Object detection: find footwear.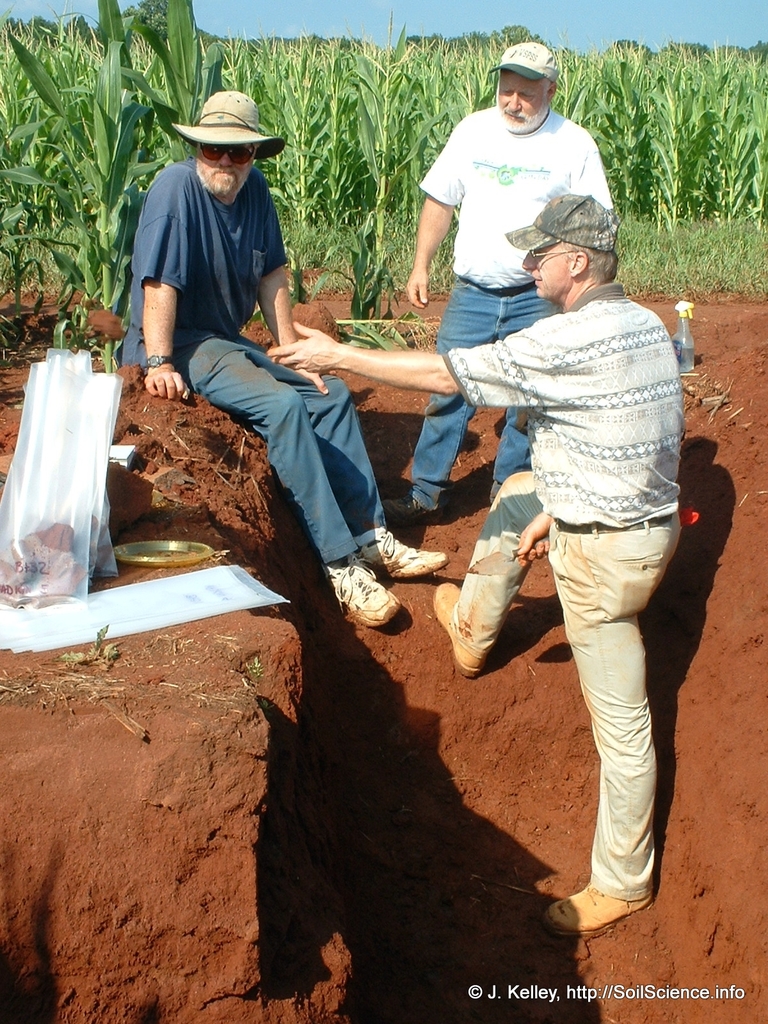
(x1=548, y1=890, x2=651, y2=934).
